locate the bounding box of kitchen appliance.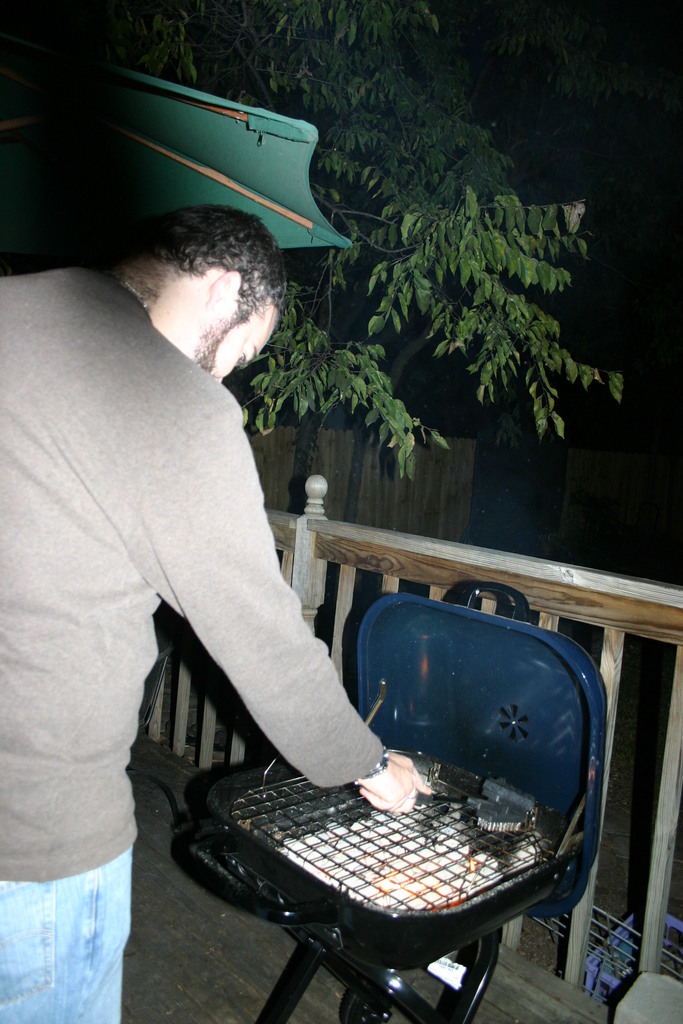
Bounding box: left=172, top=588, right=619, bottom=1023.
